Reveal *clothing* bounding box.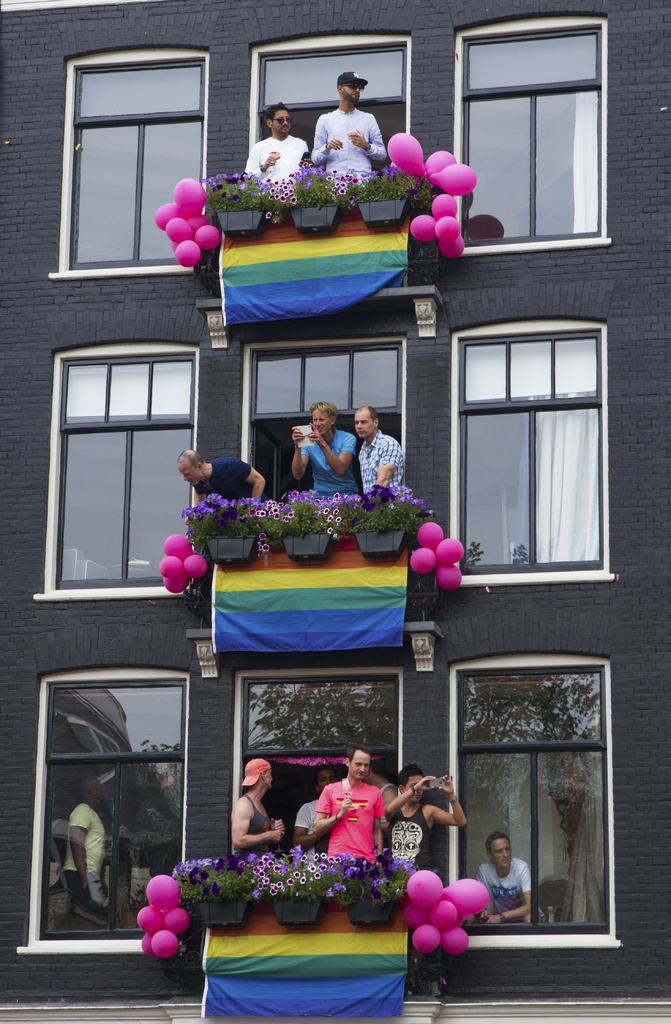
Revealed: (x1=321, y1=778, x2=385, y2=862).
